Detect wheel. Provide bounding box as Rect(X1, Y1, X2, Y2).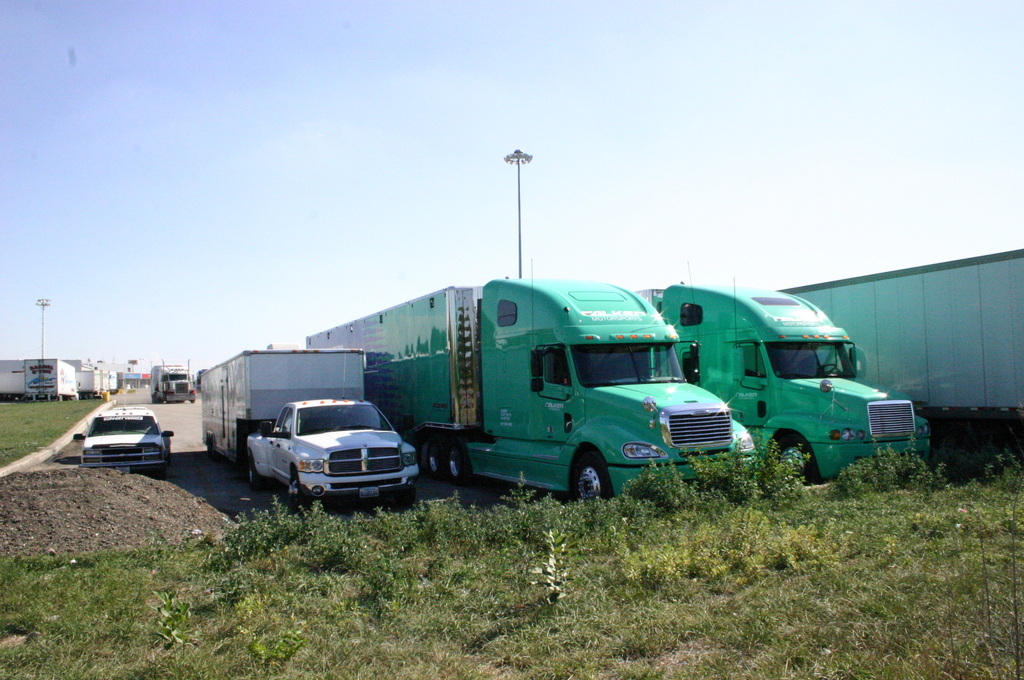
Rect(572, 449, 615, 501).
